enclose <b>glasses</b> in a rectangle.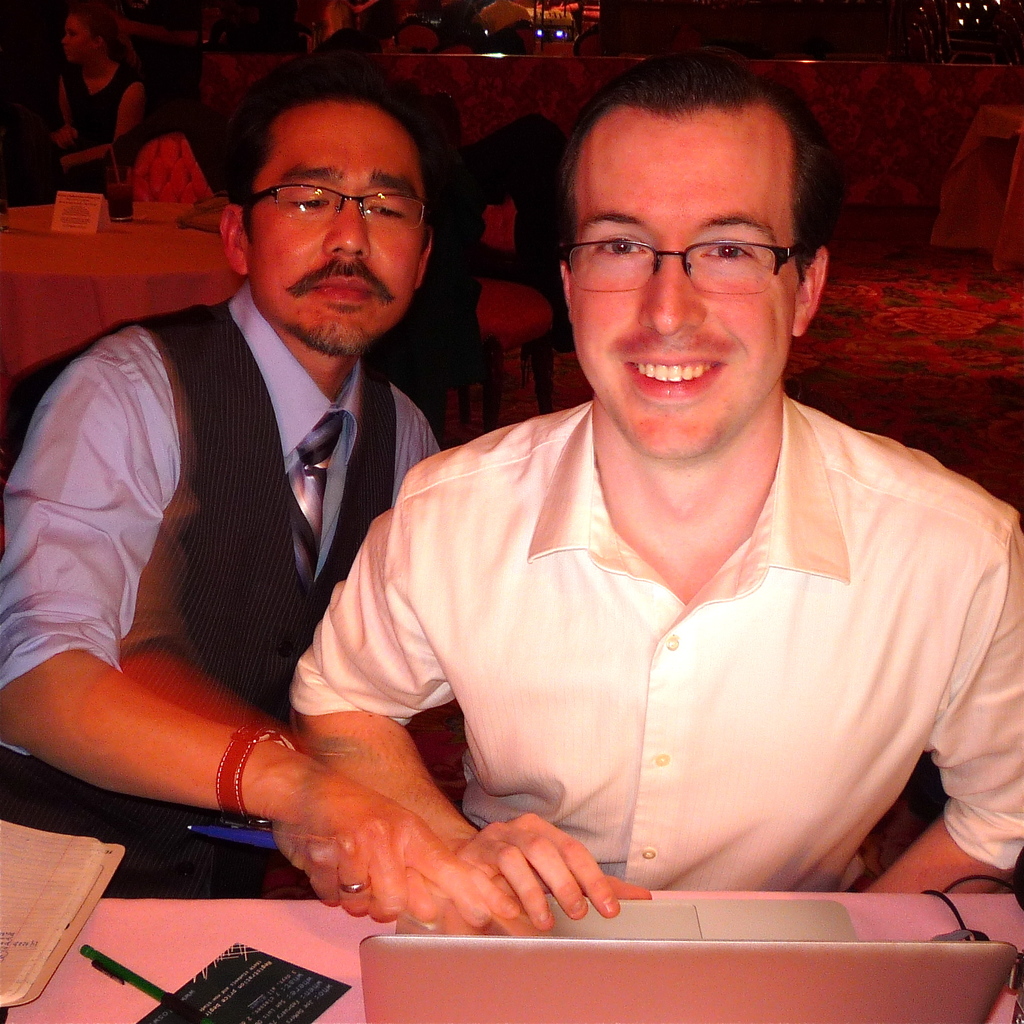
locate(244, 180, 438, 233).
